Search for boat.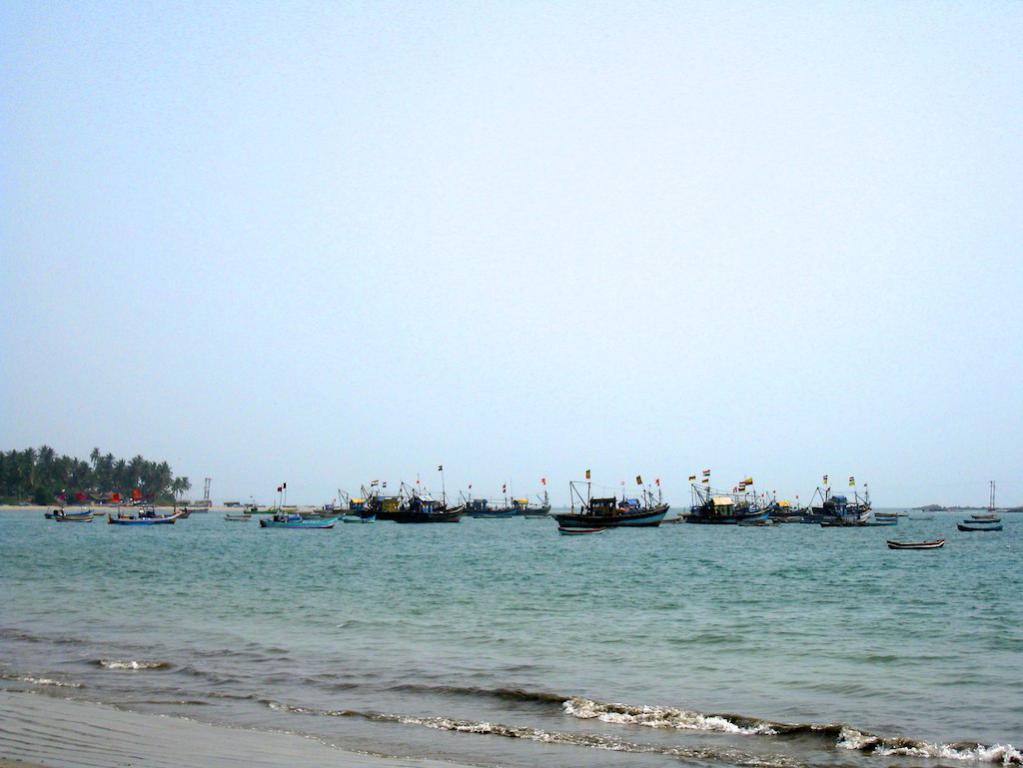
Found at rect(392, 493, 462, 519).
